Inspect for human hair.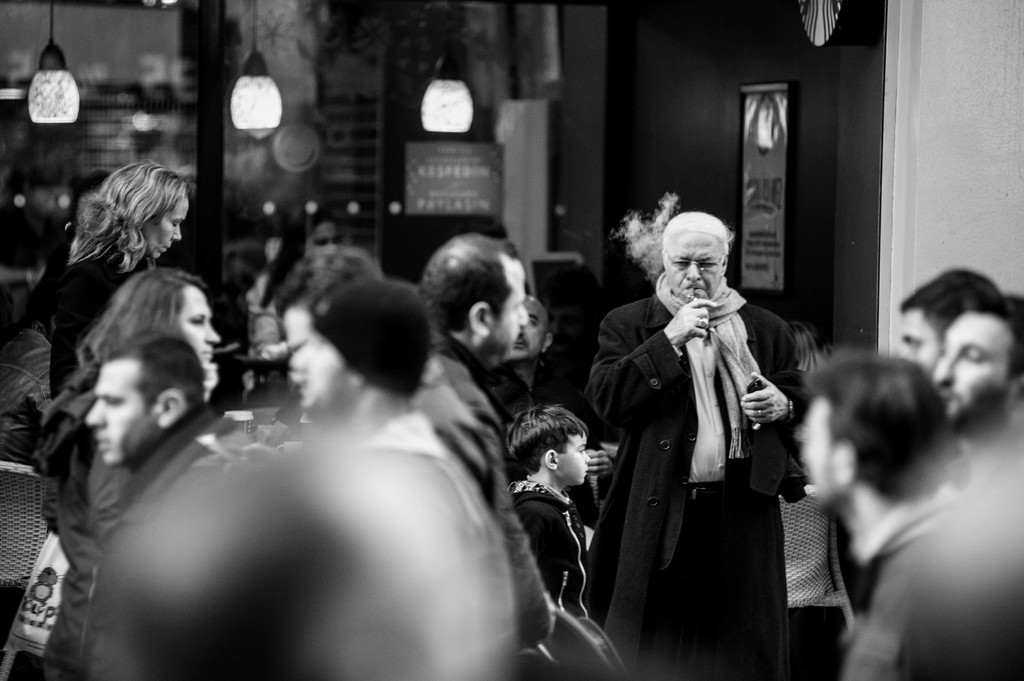
Inspection: <box>800,352,947,501</box>.
